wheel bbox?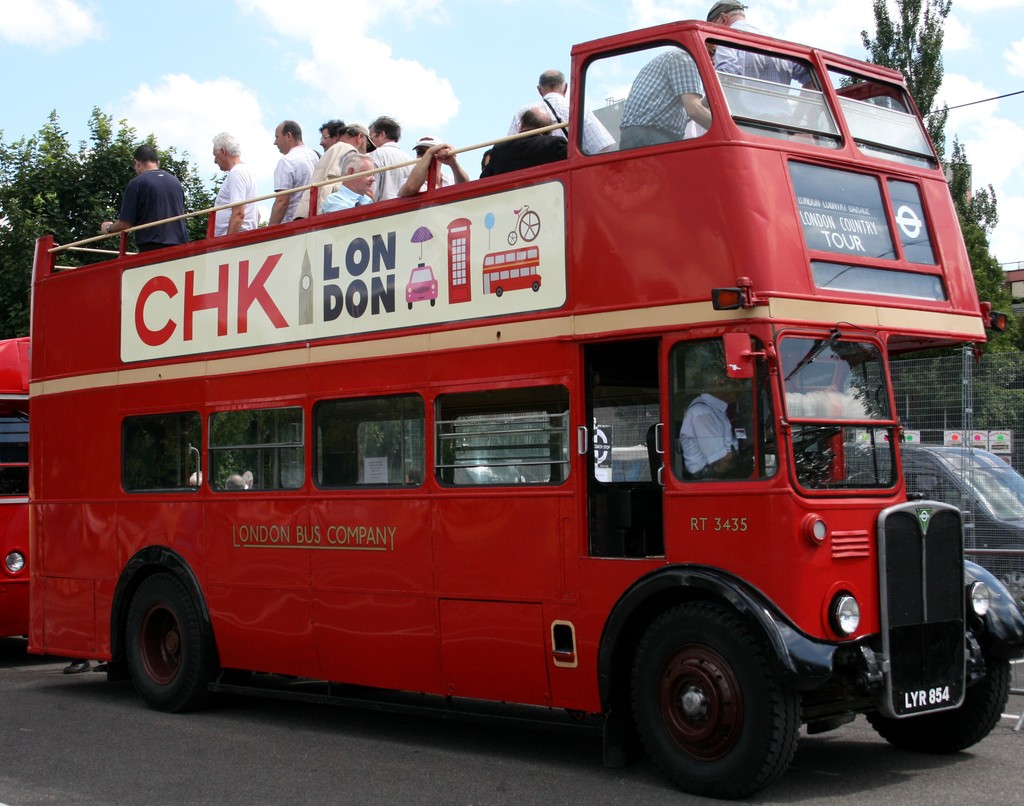
862 657 1011 756
